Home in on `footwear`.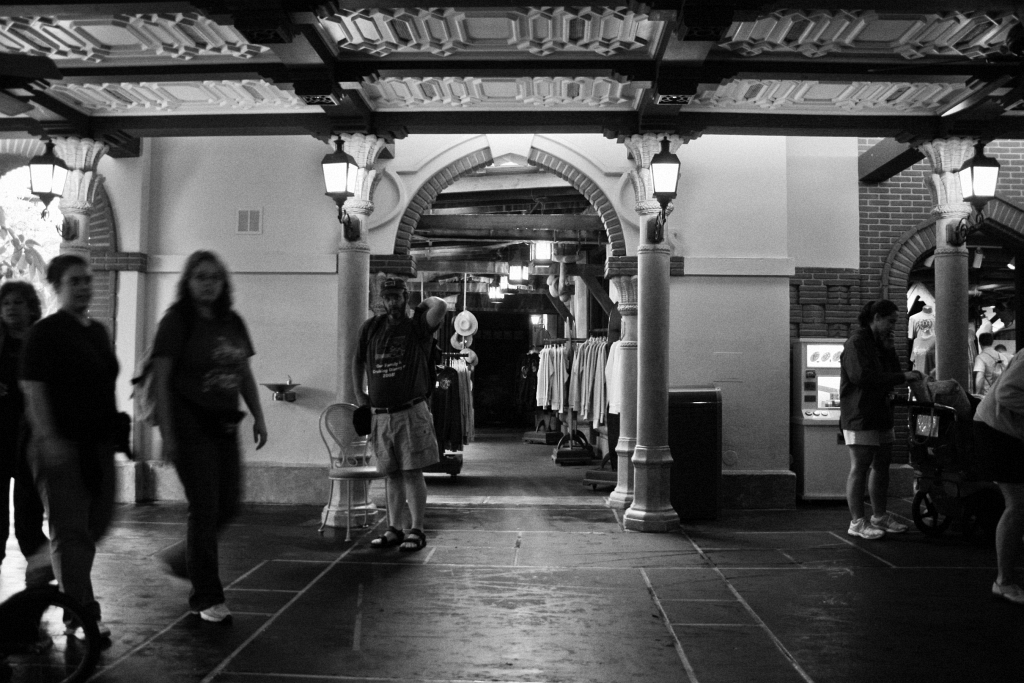
Homed in at (left=990, top=580, right=1023, bottom=604).
